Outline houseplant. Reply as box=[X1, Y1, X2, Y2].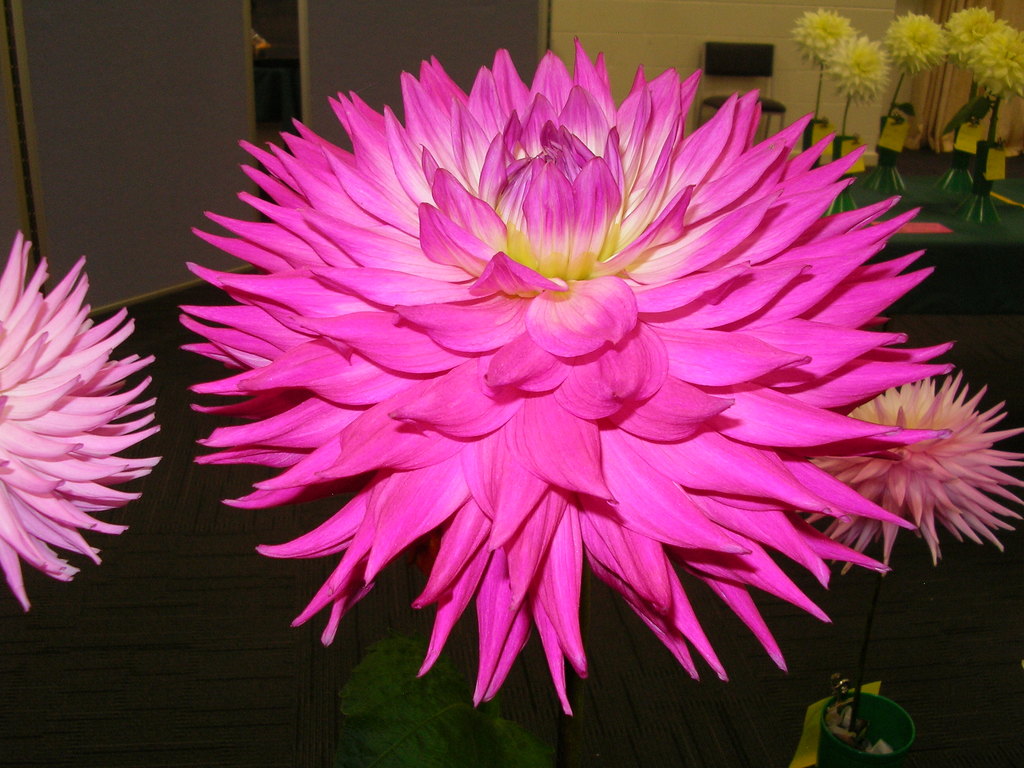
box=[800, 362, 1023, 763].
